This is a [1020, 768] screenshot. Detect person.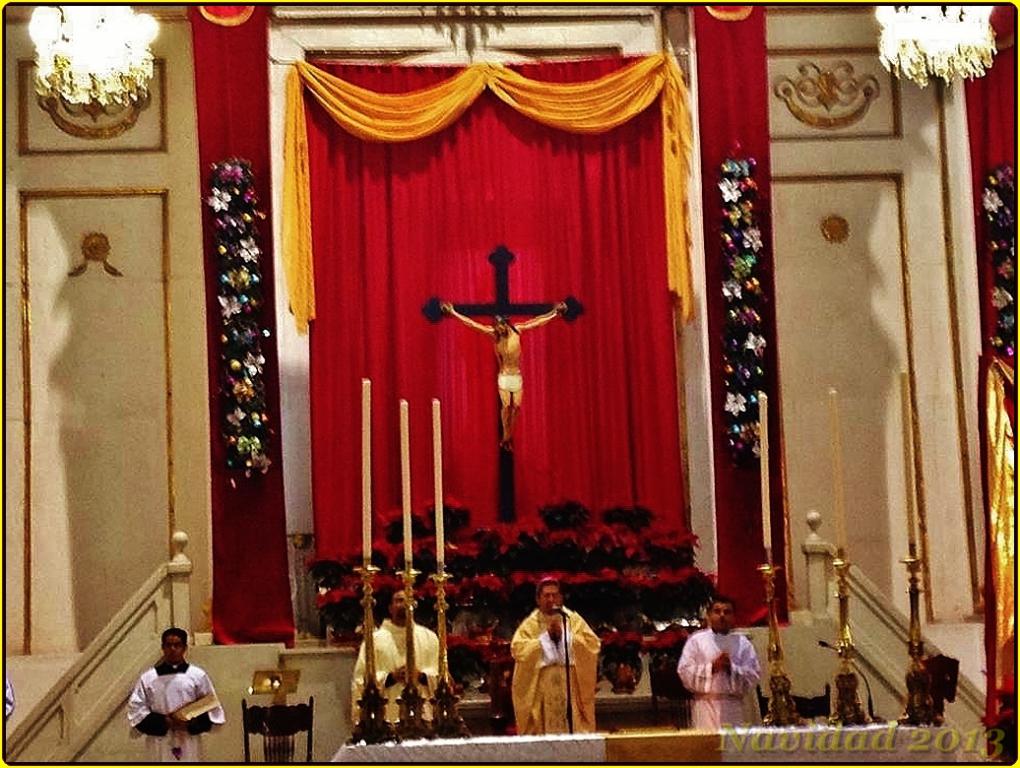
left=351, top=582, right=450, bottom=733.
